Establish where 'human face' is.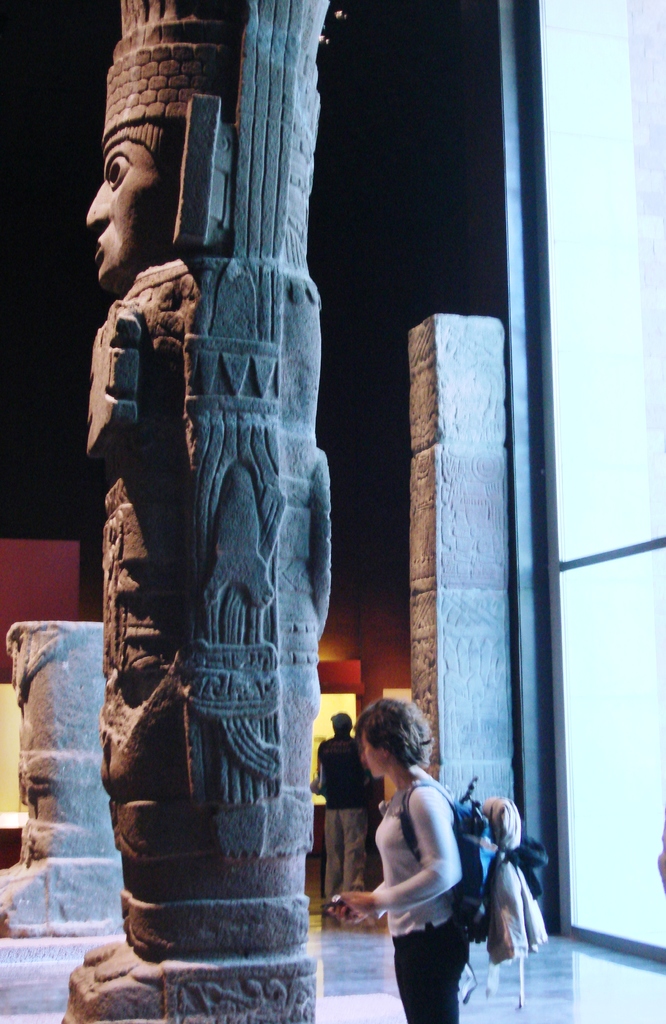
Established at bbox=[87, 137, 174, 287].
